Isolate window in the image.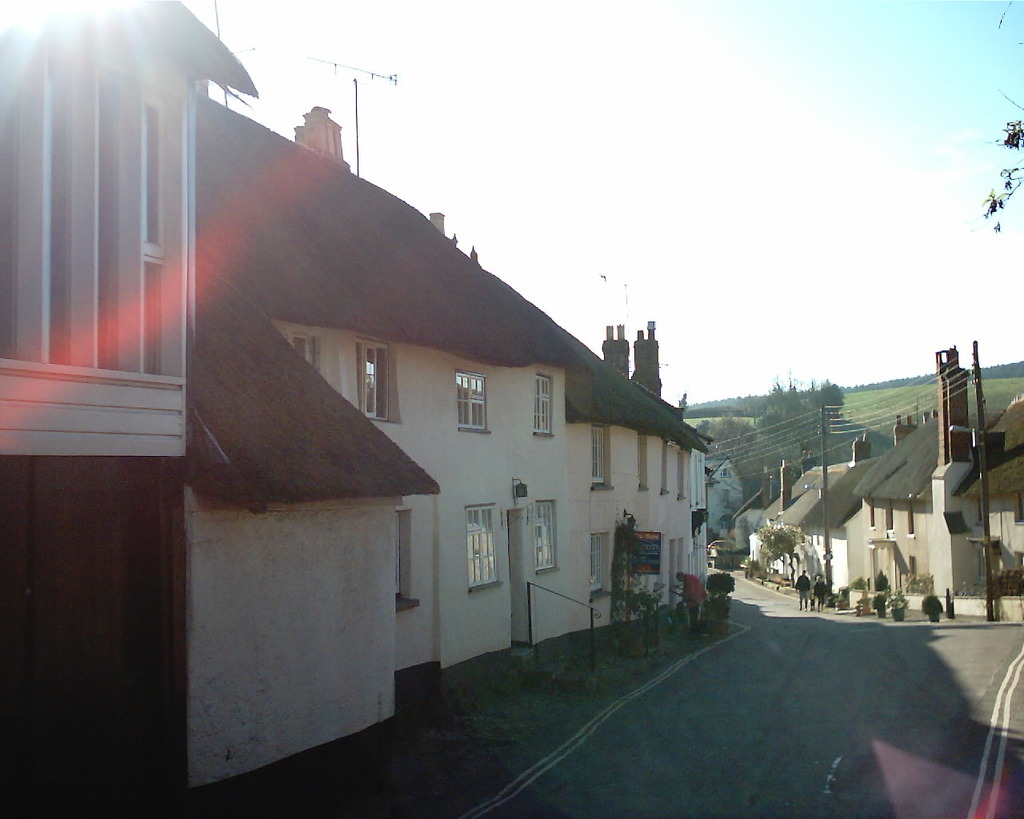
Isolated region: Rect(366, 341, 395, 414).
